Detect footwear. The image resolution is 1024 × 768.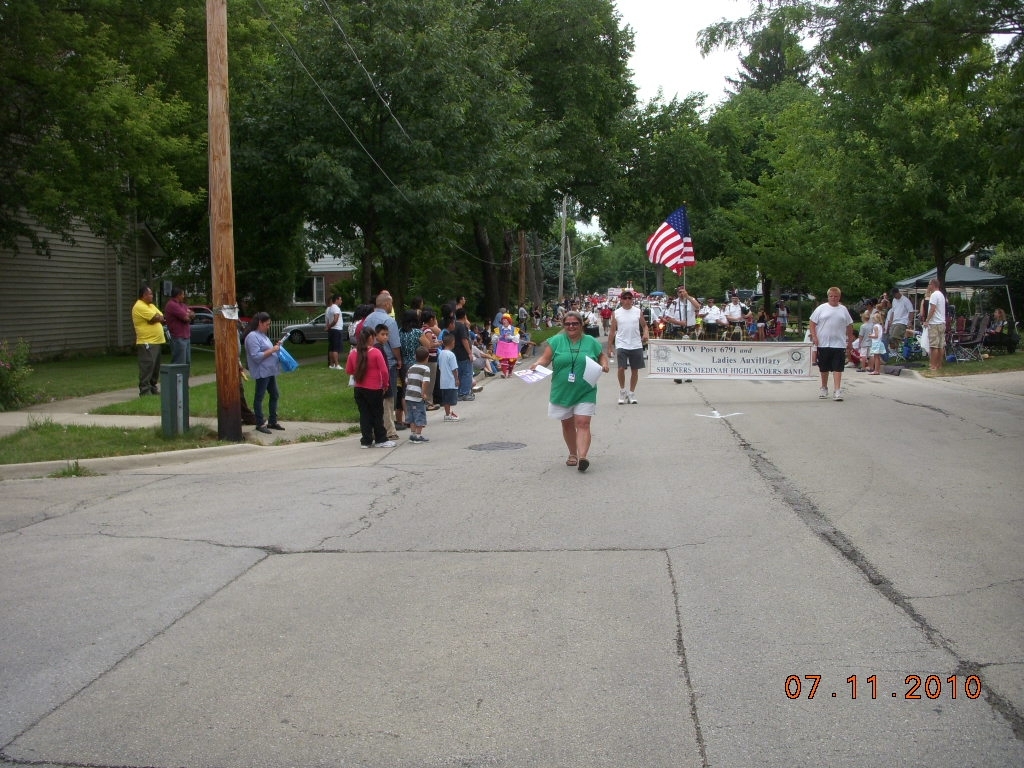
<bbox>375, 439, 396, 448</bbox>.
